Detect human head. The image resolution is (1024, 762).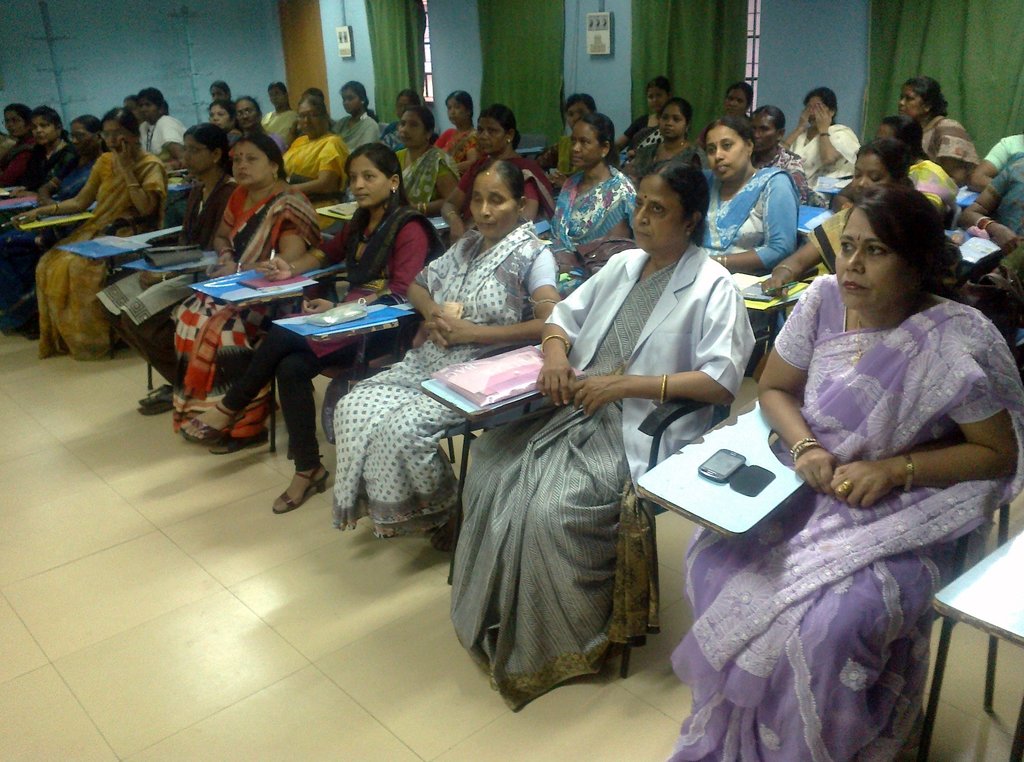
left=901, top=79, right=946, bottom=118.
